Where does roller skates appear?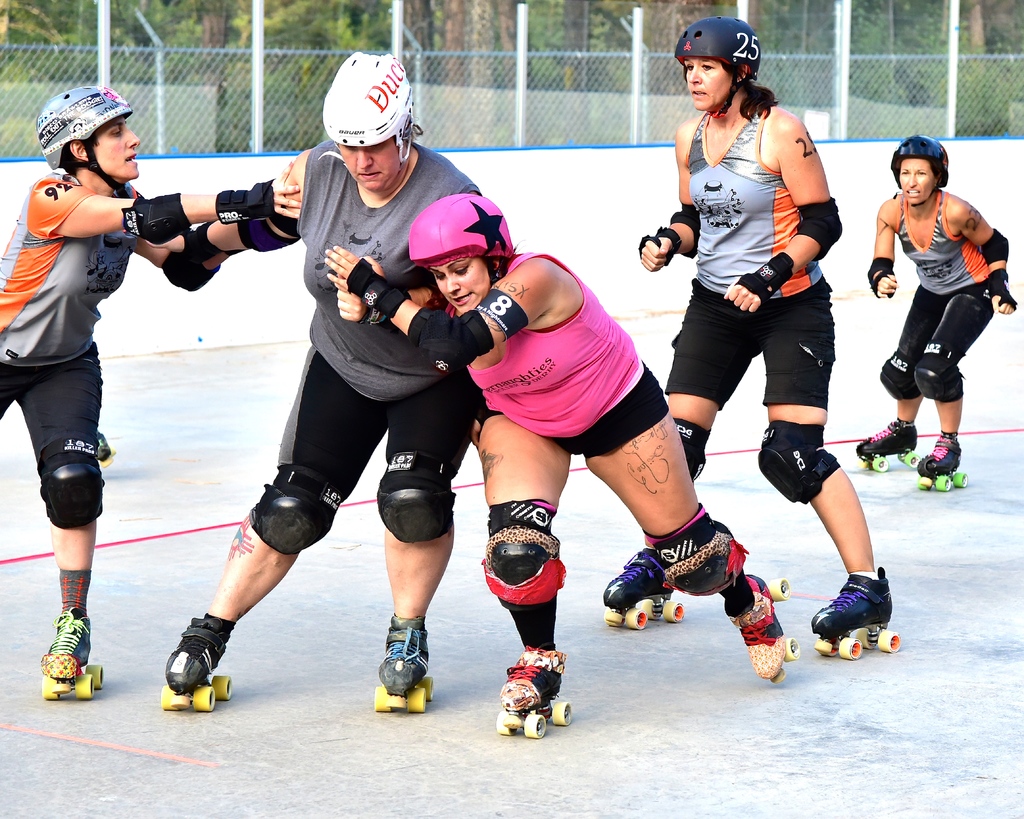
Appears at 371 610 437 719.
